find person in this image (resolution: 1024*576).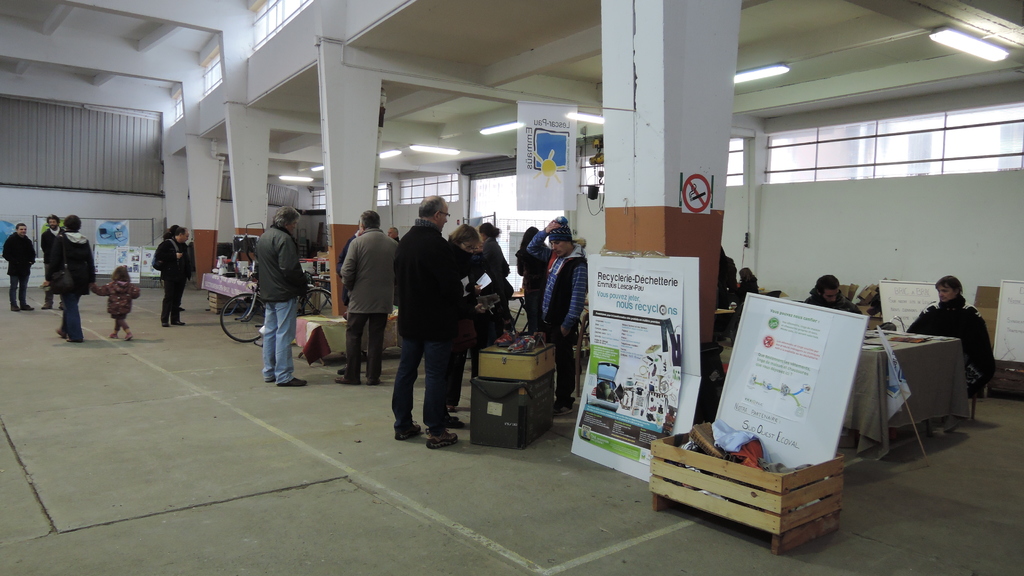
149/228/184/329.
